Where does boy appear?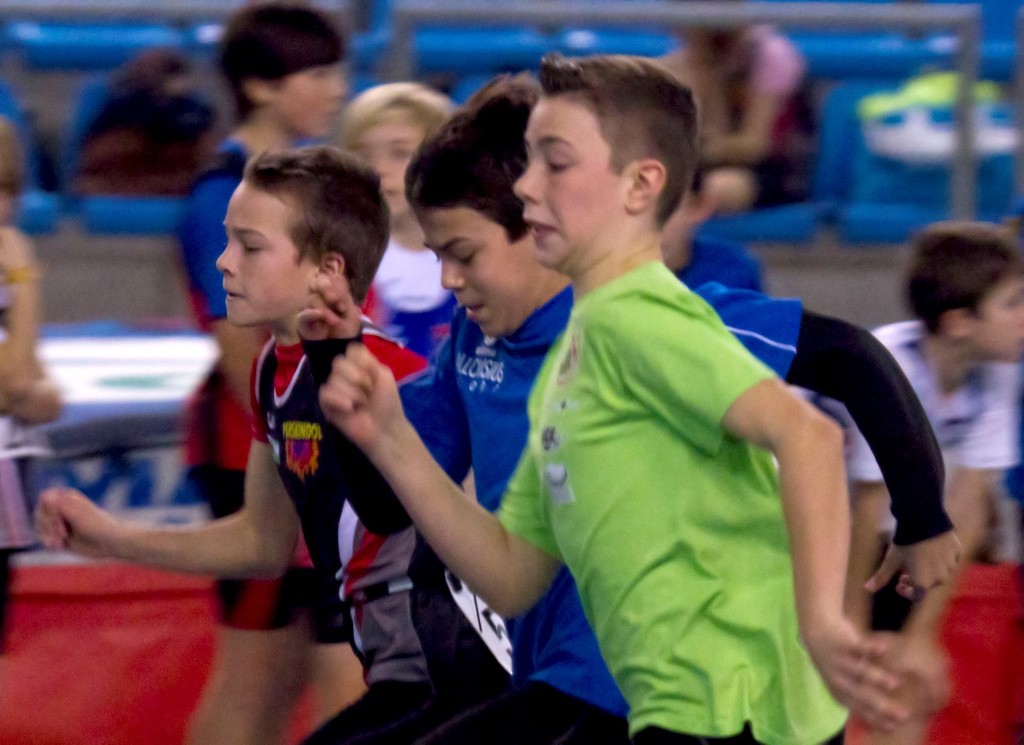
Appears at locate(327, 88, 926, 729).
